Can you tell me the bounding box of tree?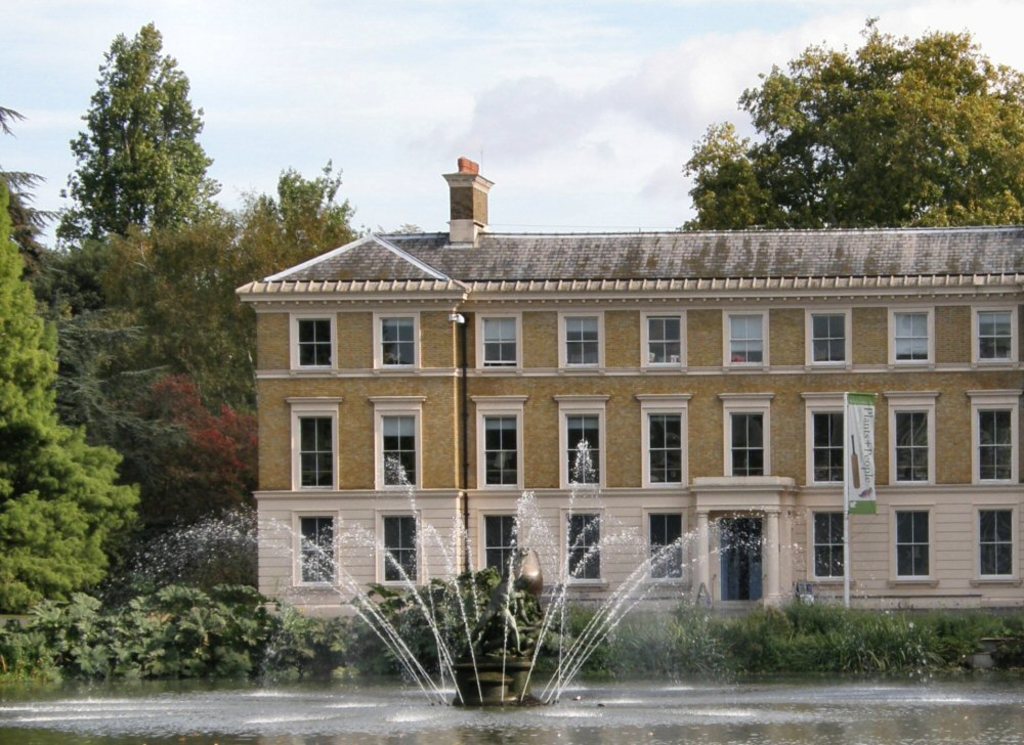
(0,167,148,630).
